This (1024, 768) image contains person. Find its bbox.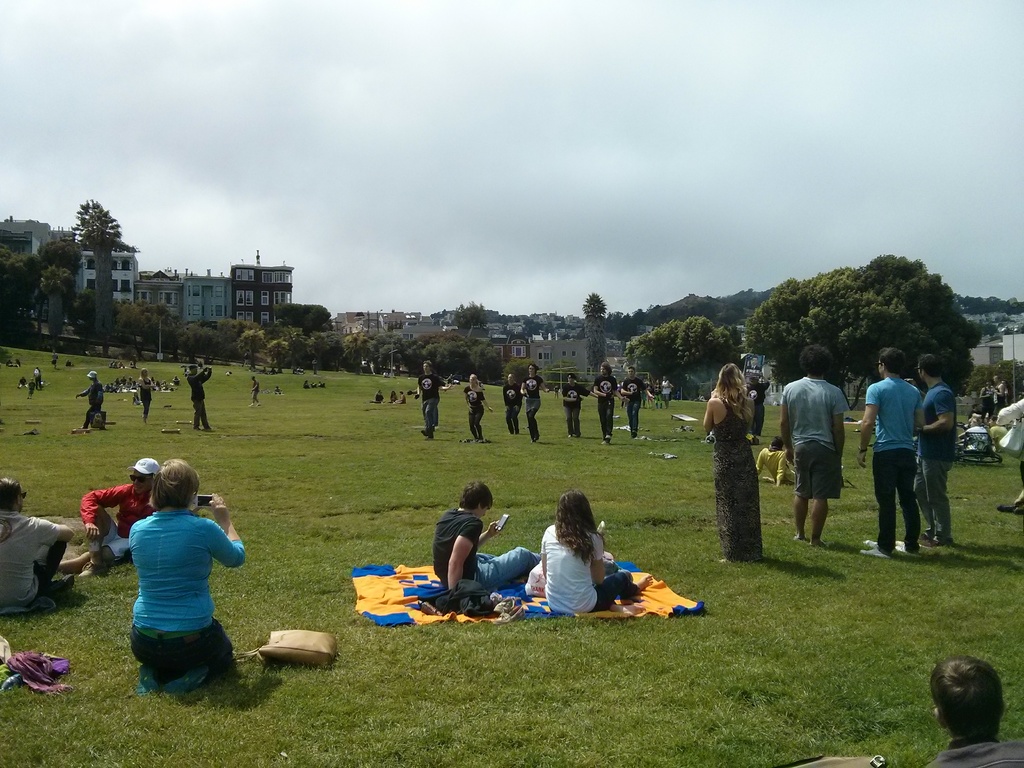
x1=185, y1=362, x2=212, y2=433.
